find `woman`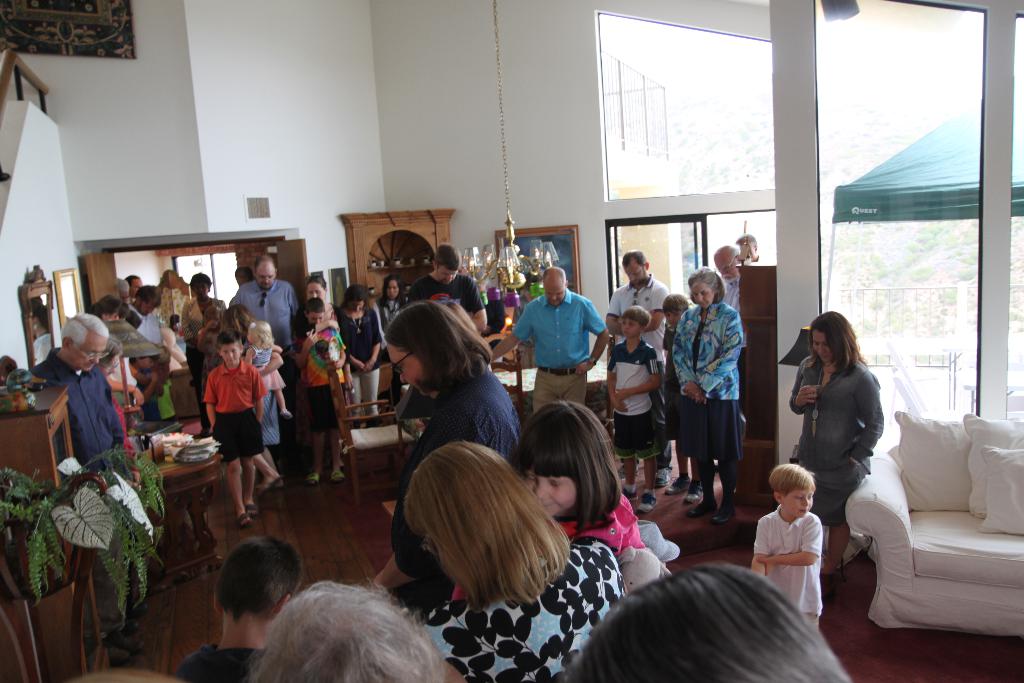
401, 441, 628, 682
